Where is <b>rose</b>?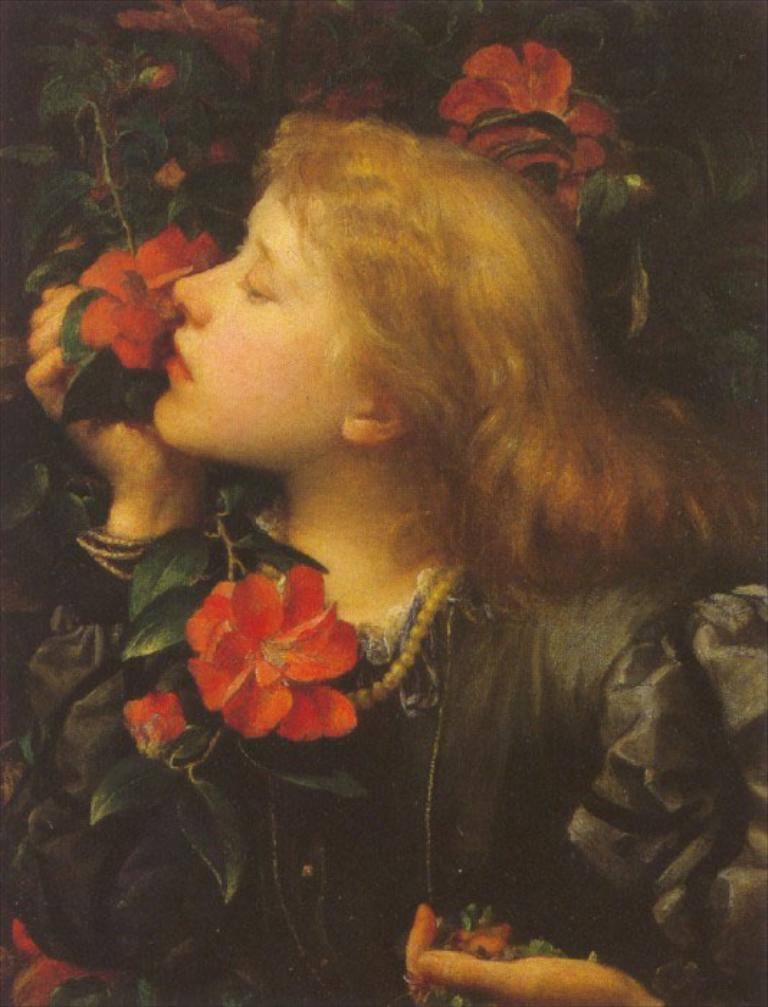
l=184, t=565, r=362, b=748.
